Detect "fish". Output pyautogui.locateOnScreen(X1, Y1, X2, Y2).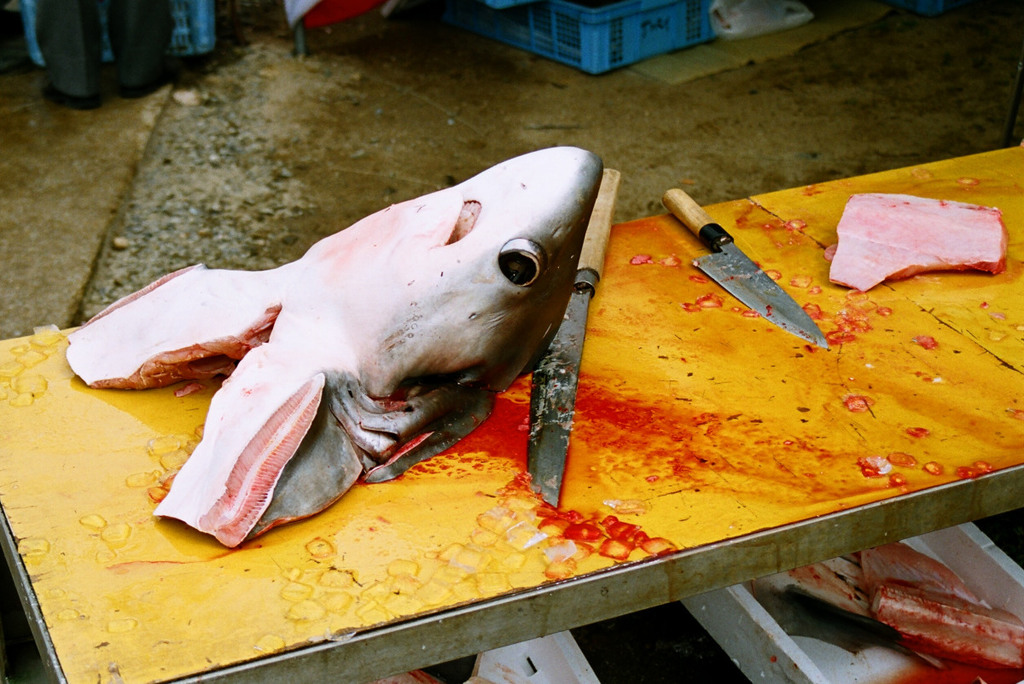
pyautogui.locateOnScreen(98, 155, 700, 557).
